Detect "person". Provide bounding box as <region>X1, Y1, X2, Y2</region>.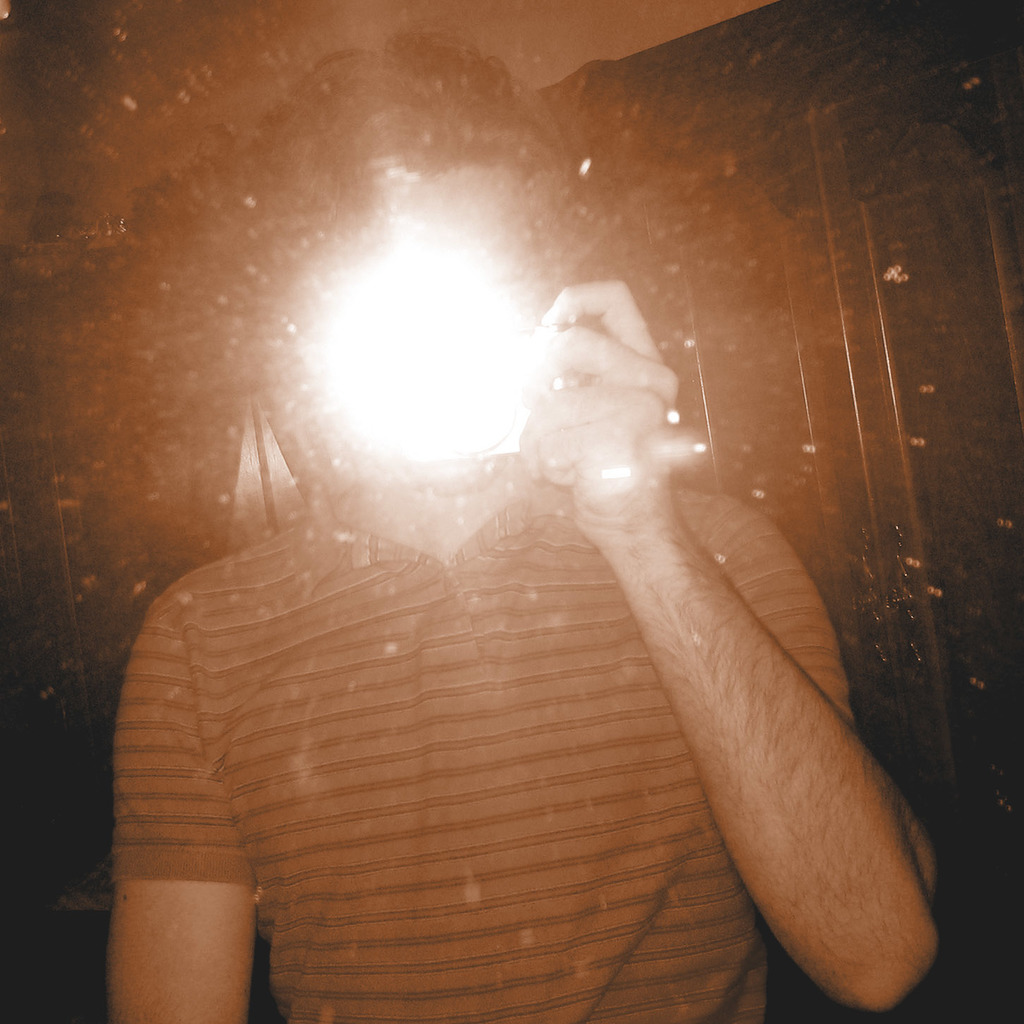
<region>35, 94, 1007, 1023</region>.
